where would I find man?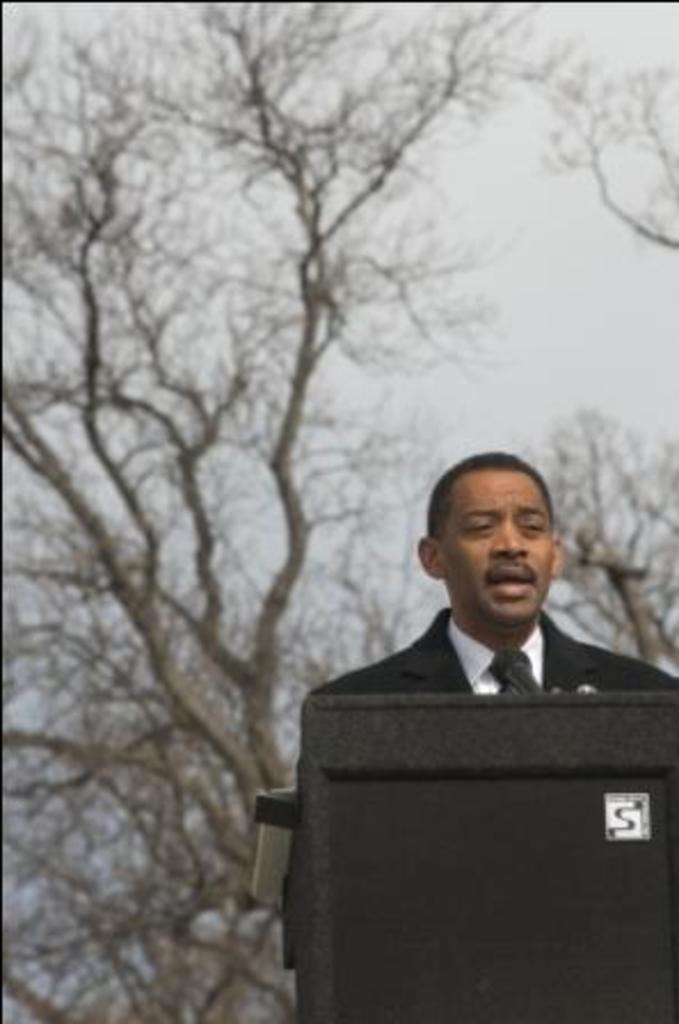
At select_region(293, 448, 677, 736).
